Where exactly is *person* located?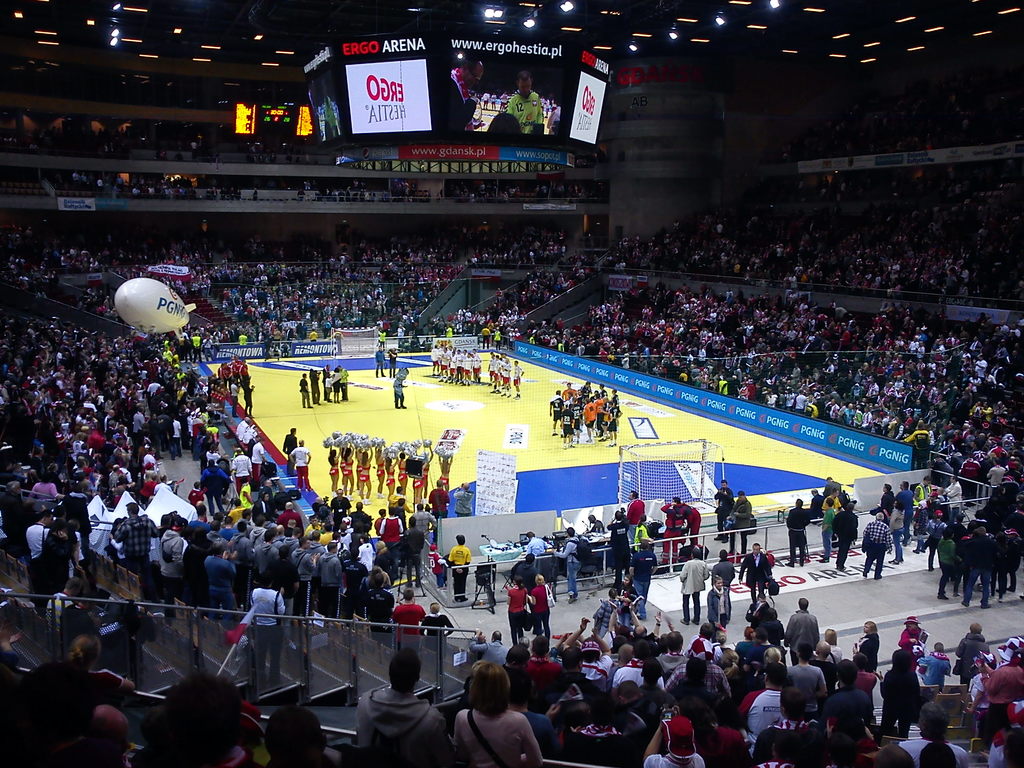
Its bounding box is {"left": 728, "top": 547, "right": 774, "bottom": 610}.
